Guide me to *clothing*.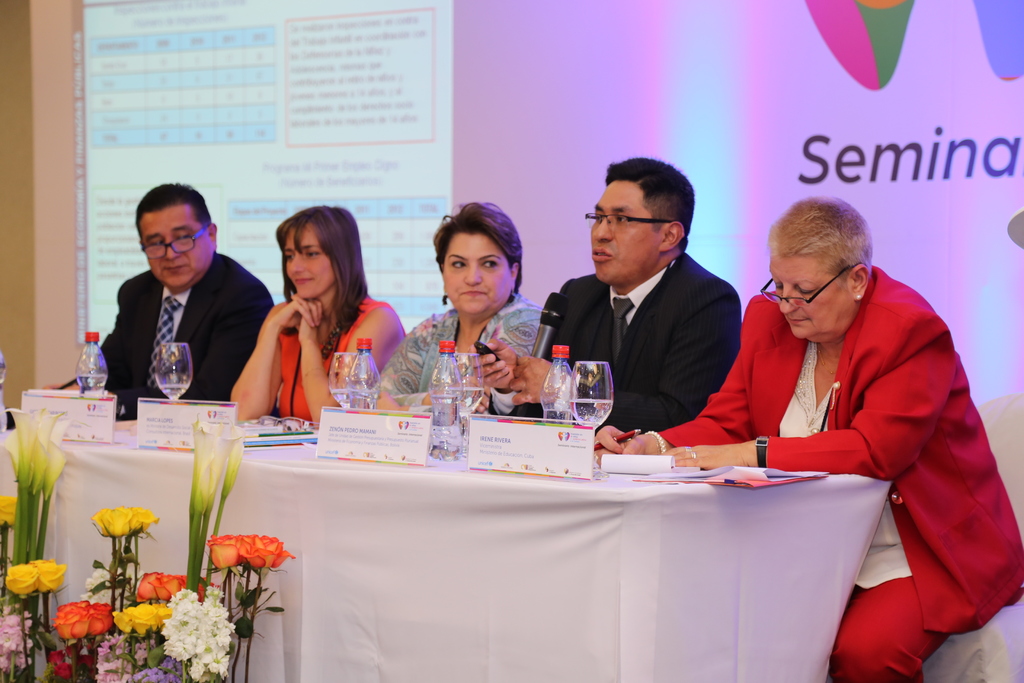
Guidance: (left=504, top=249, right=742, bottom=444).
